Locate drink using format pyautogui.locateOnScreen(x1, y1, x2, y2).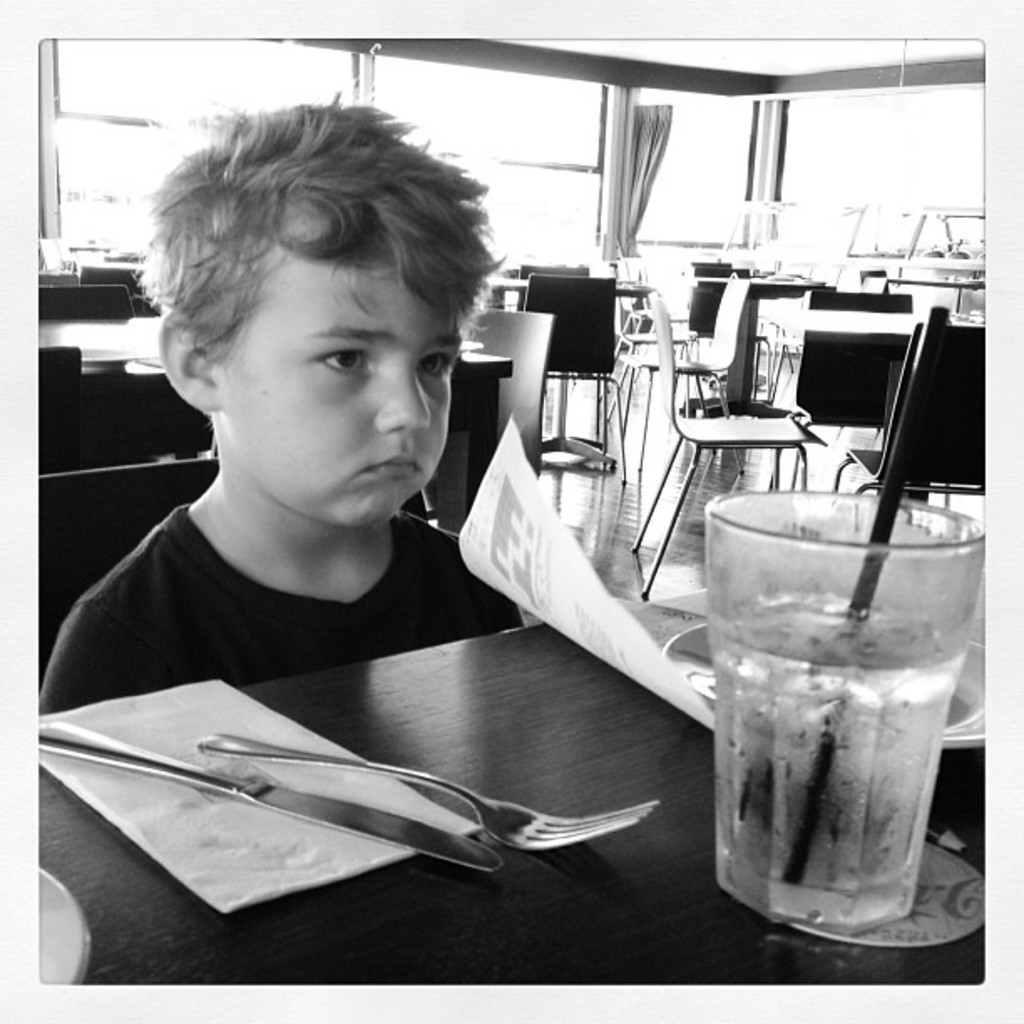
pyautogui.locateOnScreen(629, 445, 940, 927).
